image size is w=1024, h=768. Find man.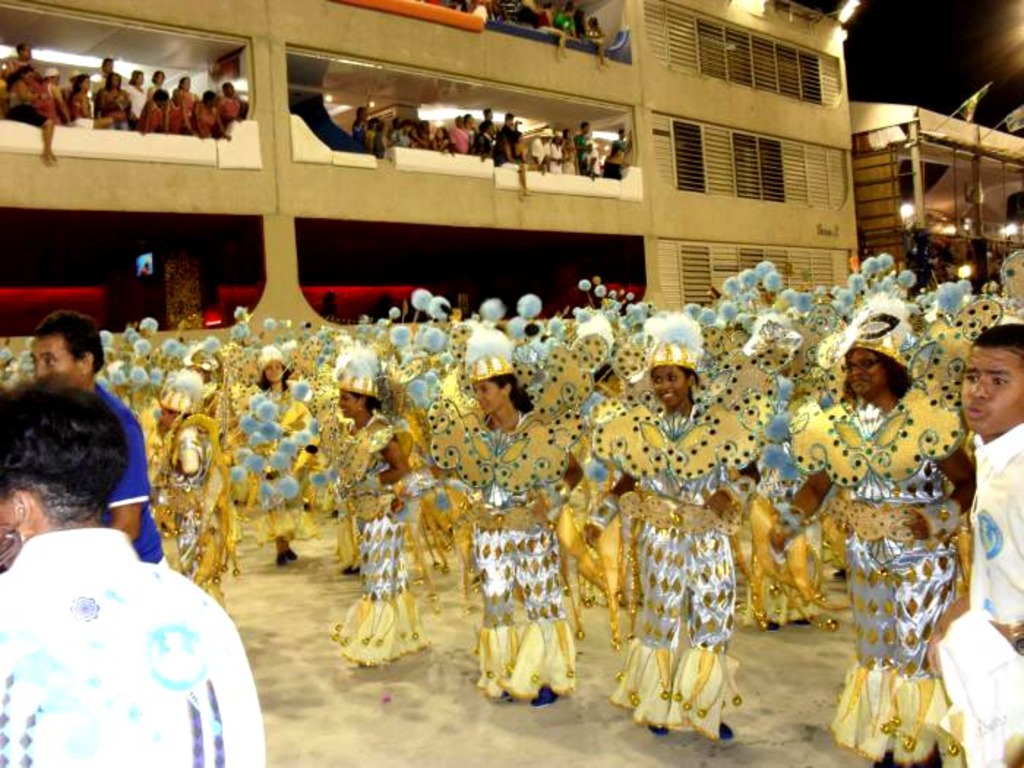
{"left": 497, "top": 0, "right": 519, "bottom": 23}.
